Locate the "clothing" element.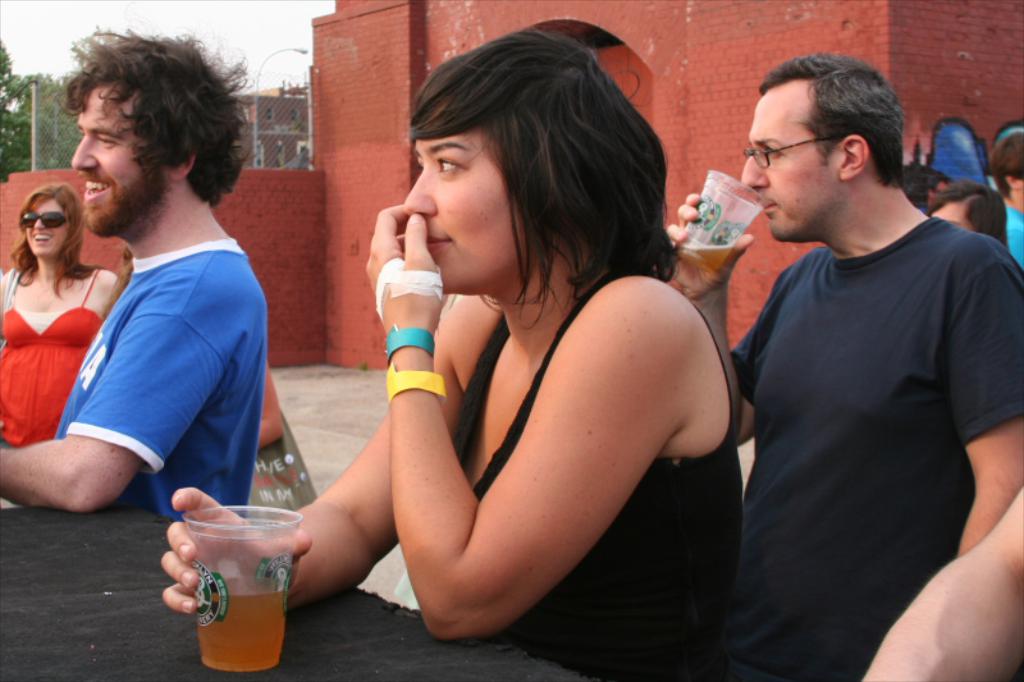
Element bbox: [left=988, top=201, right=1023, bottom=256].
